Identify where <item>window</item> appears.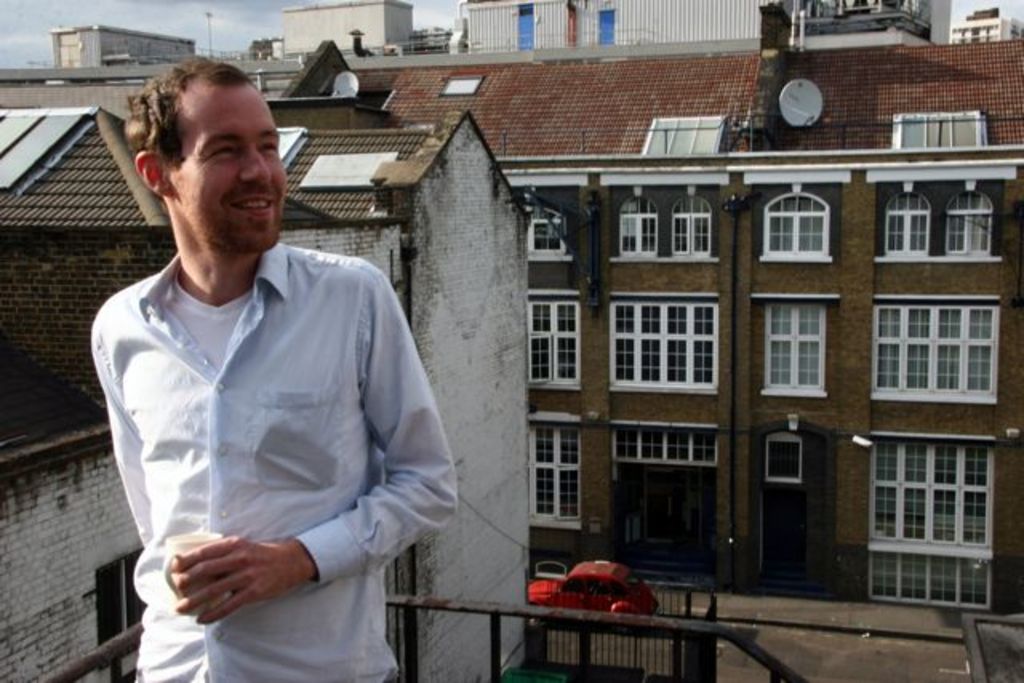
Appears at [left=762, top=187, right=838, bottom=269].
